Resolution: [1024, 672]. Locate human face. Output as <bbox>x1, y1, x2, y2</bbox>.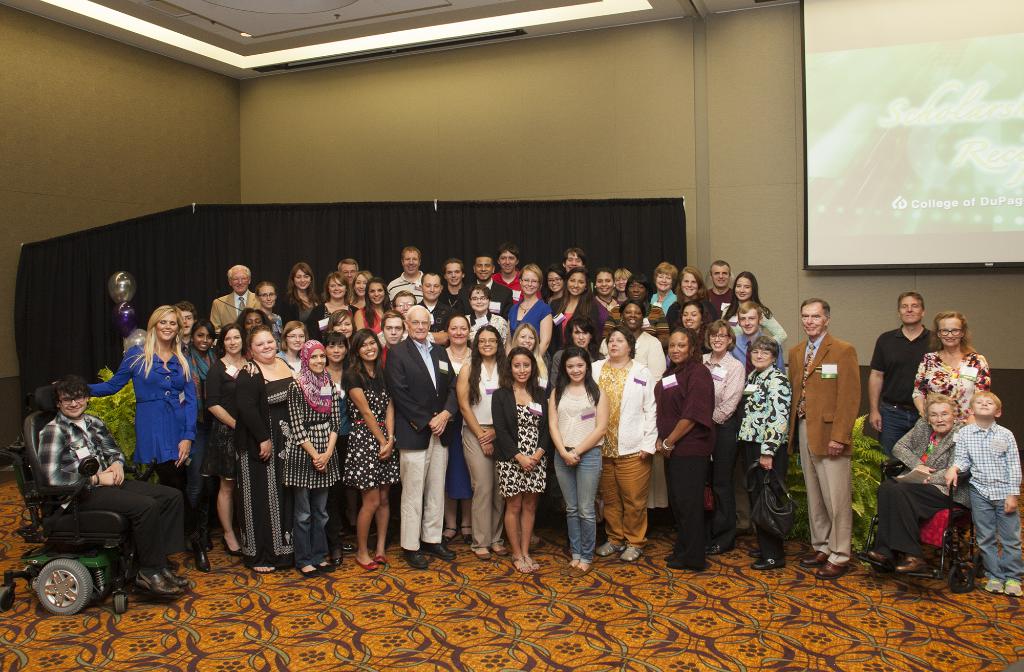
<bbox>607, 330, 629, 360</bbox>.
